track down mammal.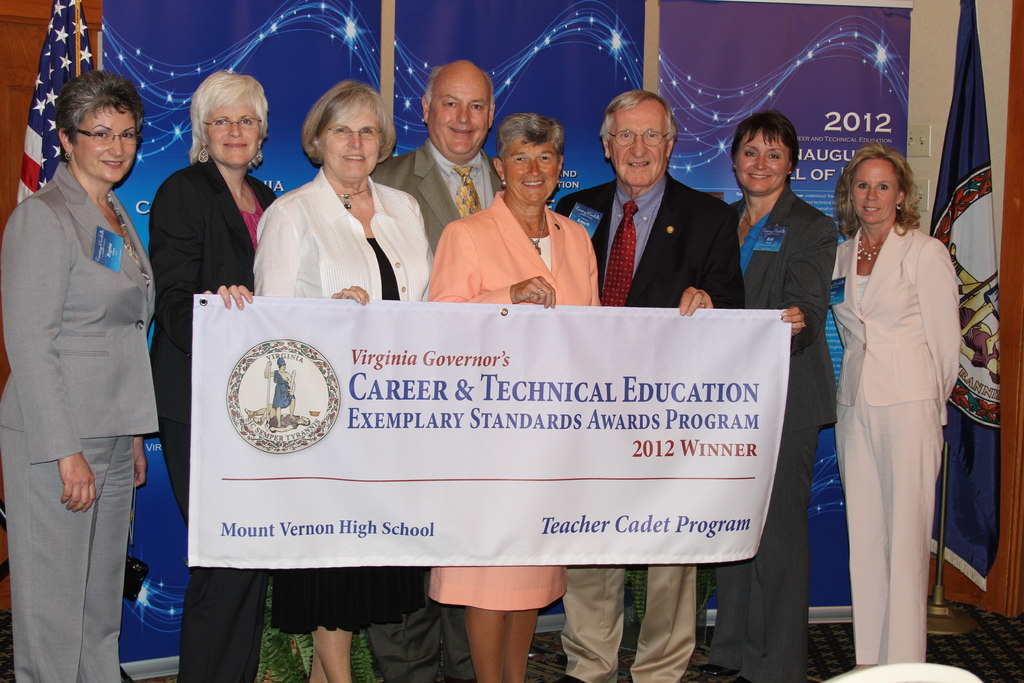
Tracked to locate(370, 58, 508, 249).
